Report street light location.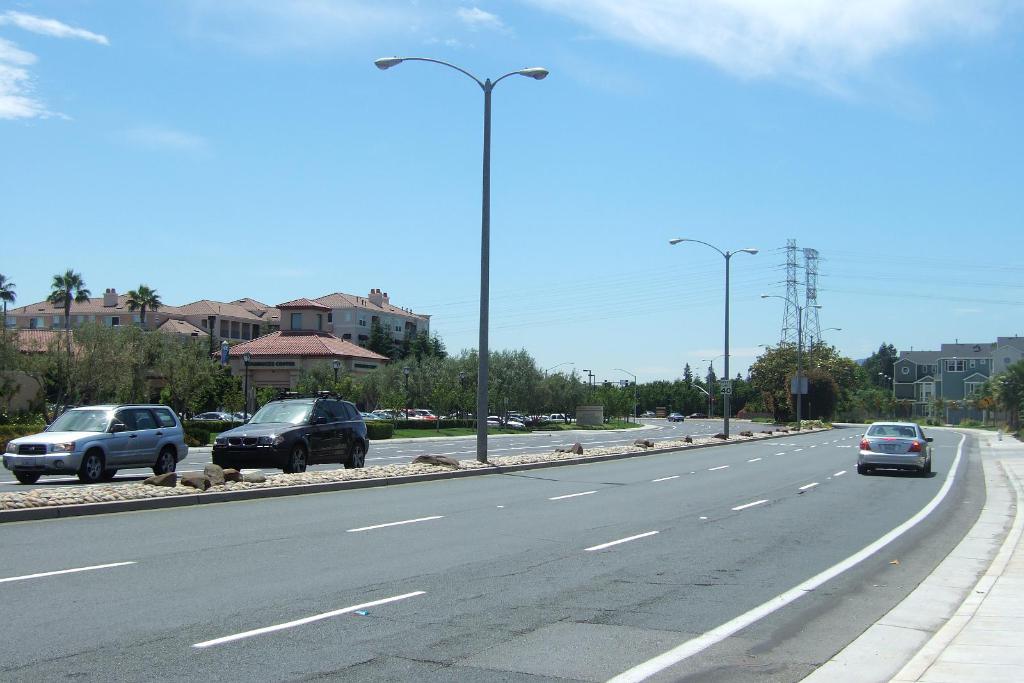
Report: crop(879, 372, 883, 393).
